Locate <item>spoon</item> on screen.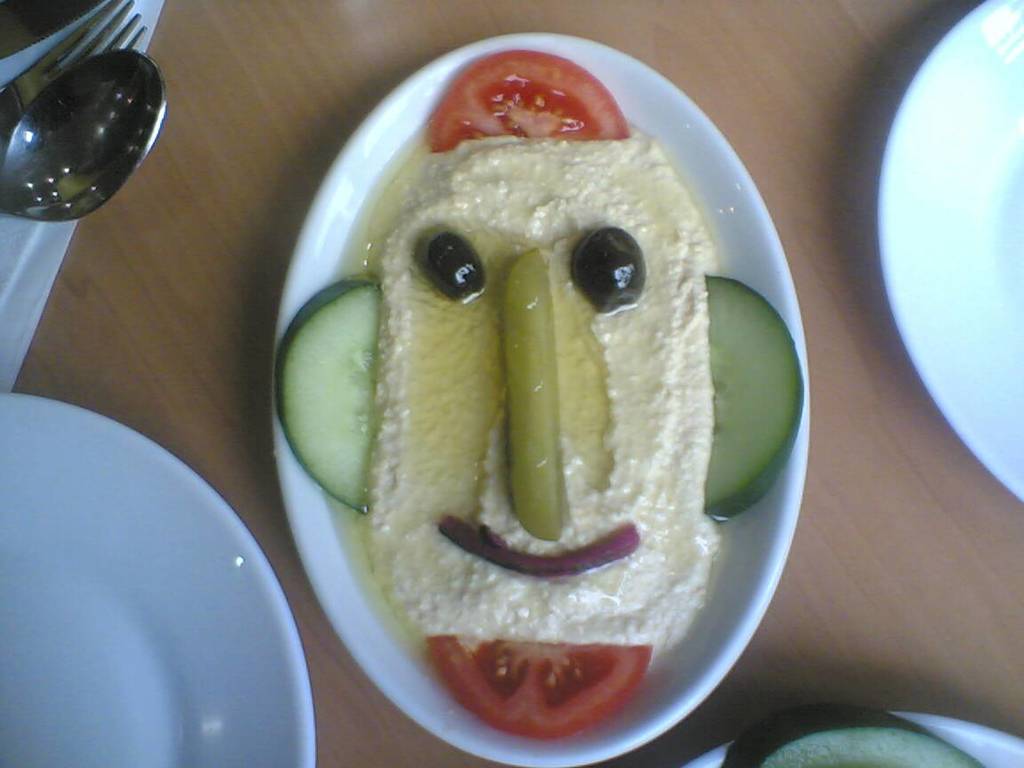
On screen at left=0, top=49, right=166, bottom=221.
